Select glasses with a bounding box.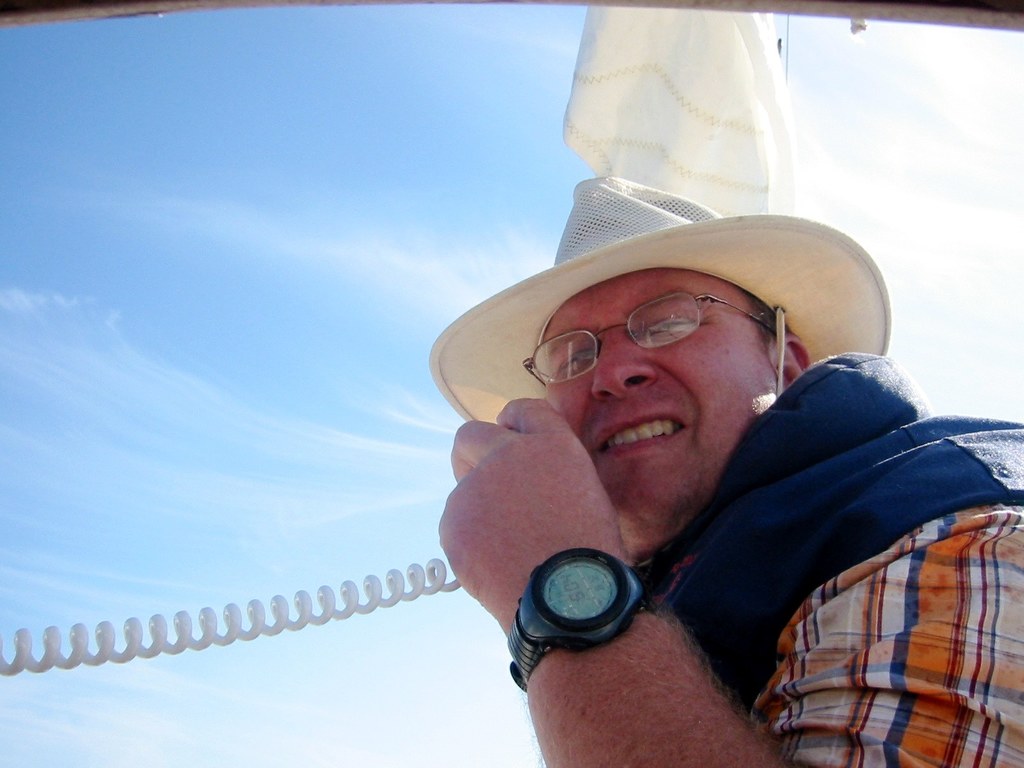
rect(482, 259, 806, 410).
